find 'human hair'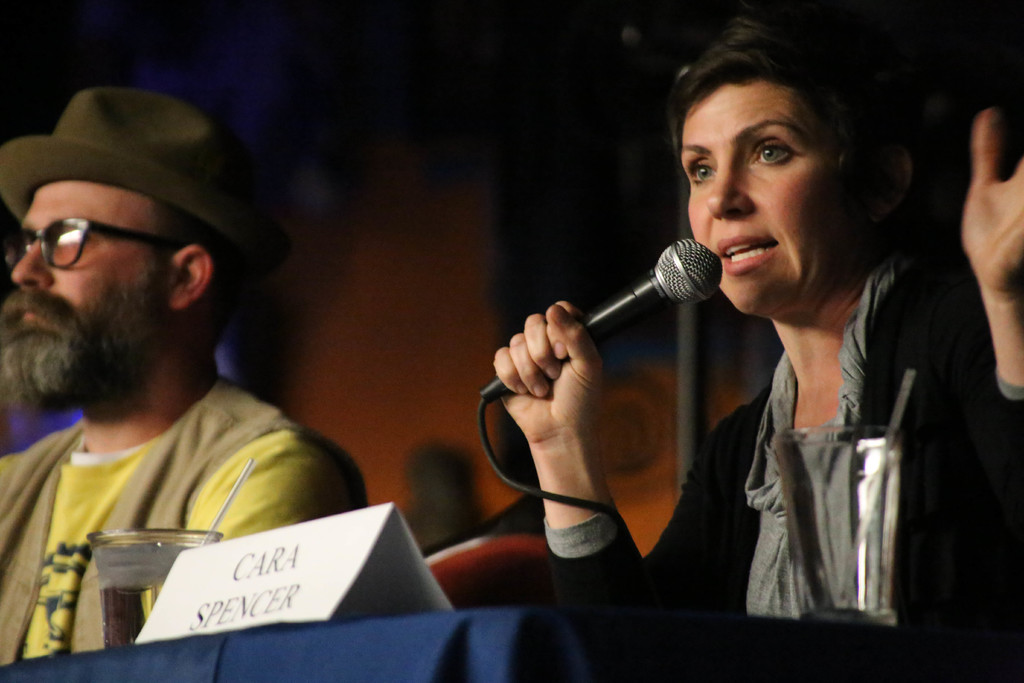
box(668, 12, 888, 135)
